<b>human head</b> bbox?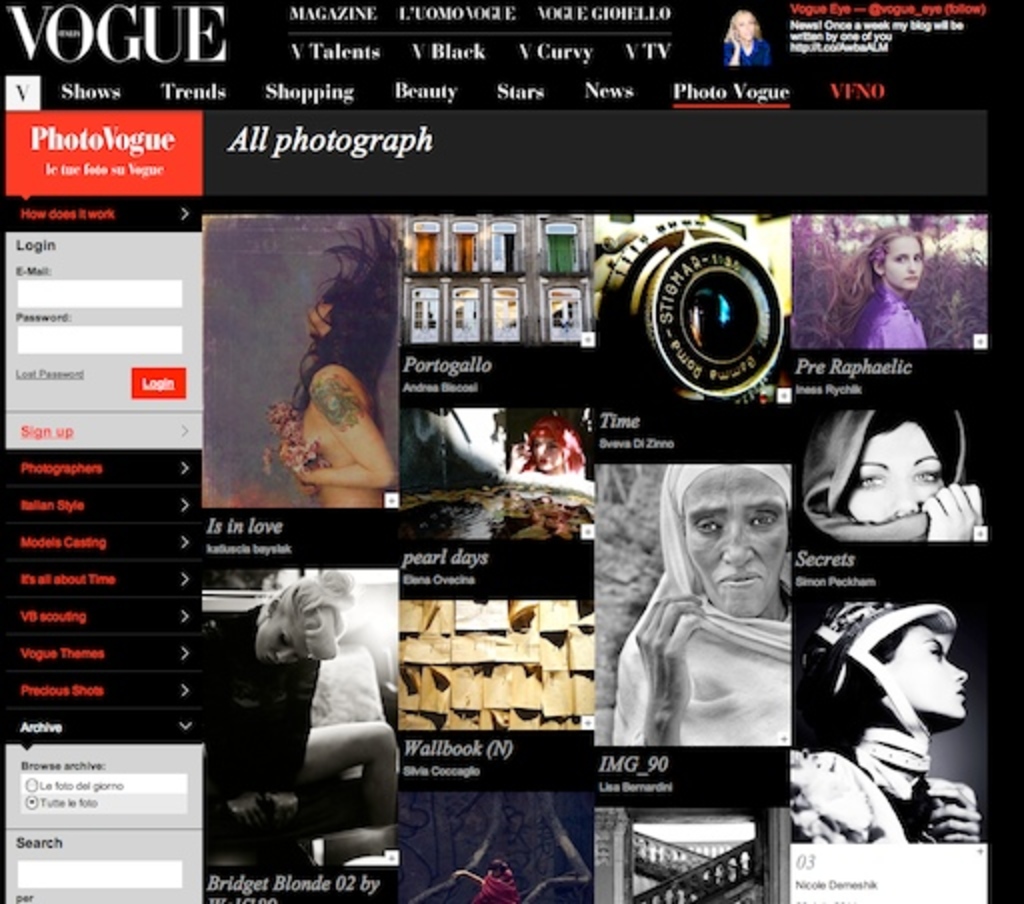
box(736, 12, 760, 44)
